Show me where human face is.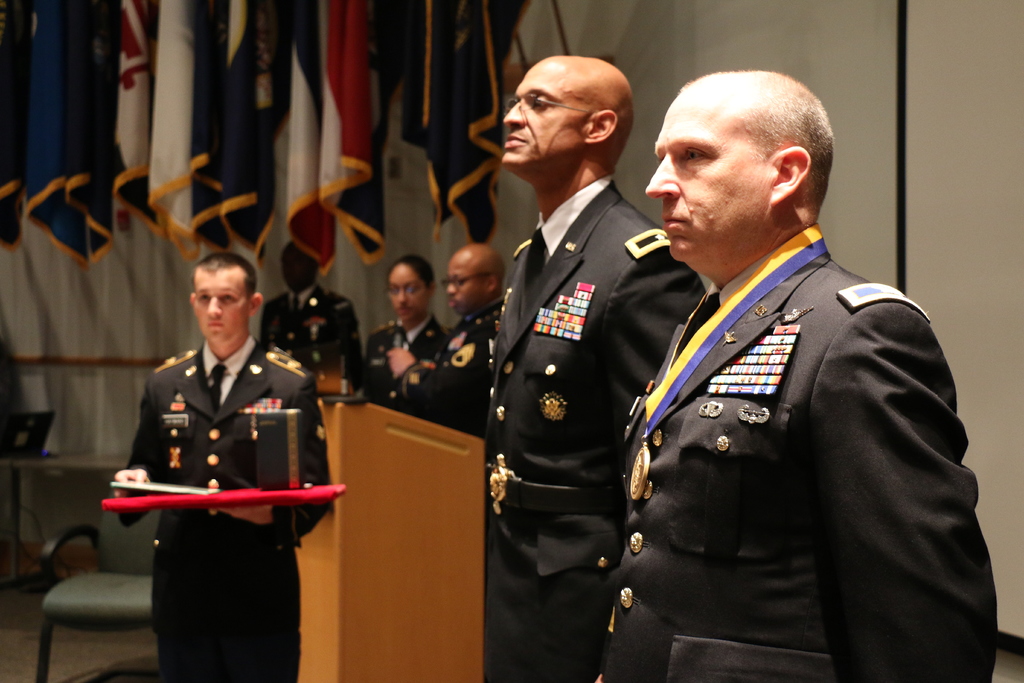
human face is at box=[195, 272, 249, 352].
